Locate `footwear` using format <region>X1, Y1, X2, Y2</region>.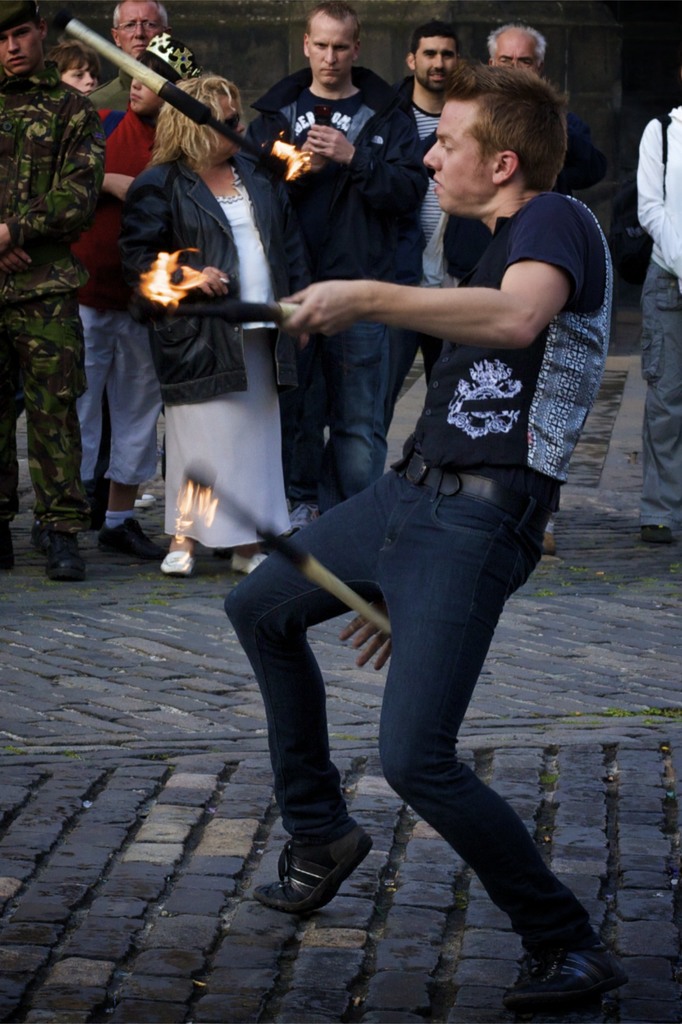
<region>256, 823, 376, 912</region>.
